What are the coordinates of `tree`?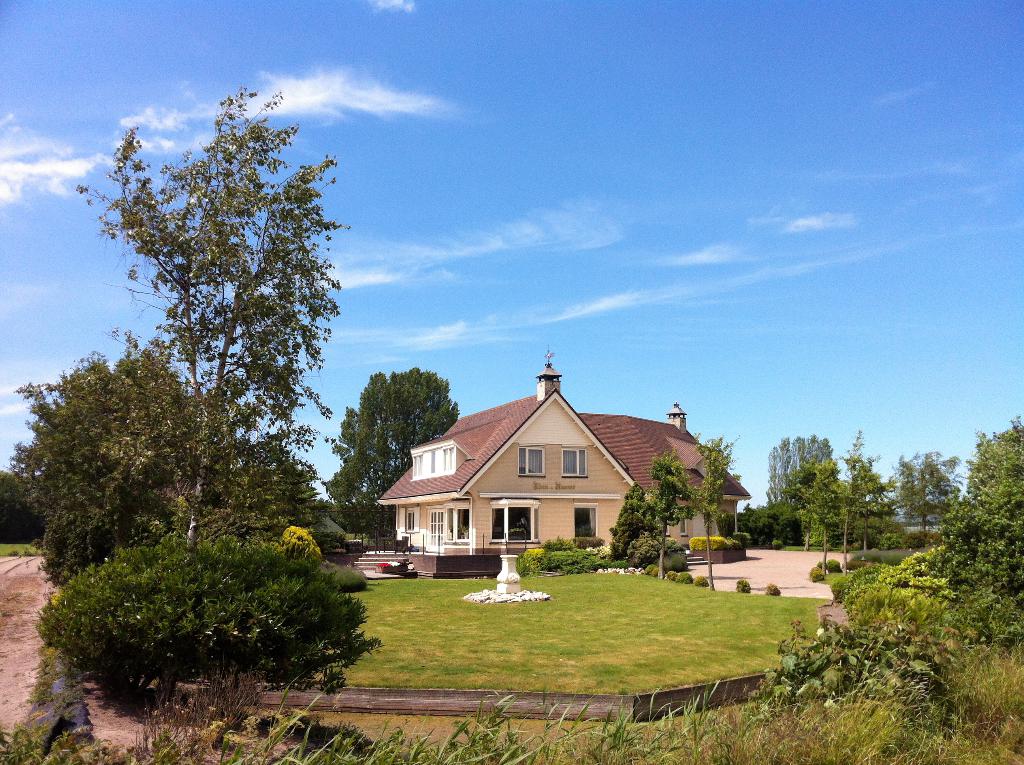
crop(761, 435, 840, 529).
